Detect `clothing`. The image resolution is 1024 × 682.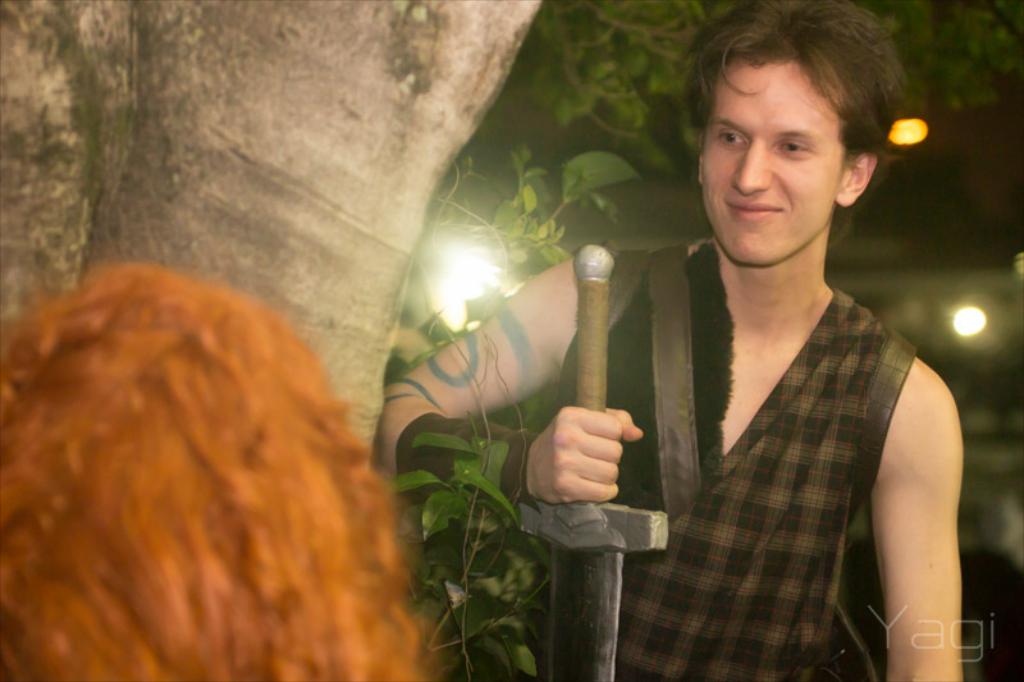
652:215:951:668.
